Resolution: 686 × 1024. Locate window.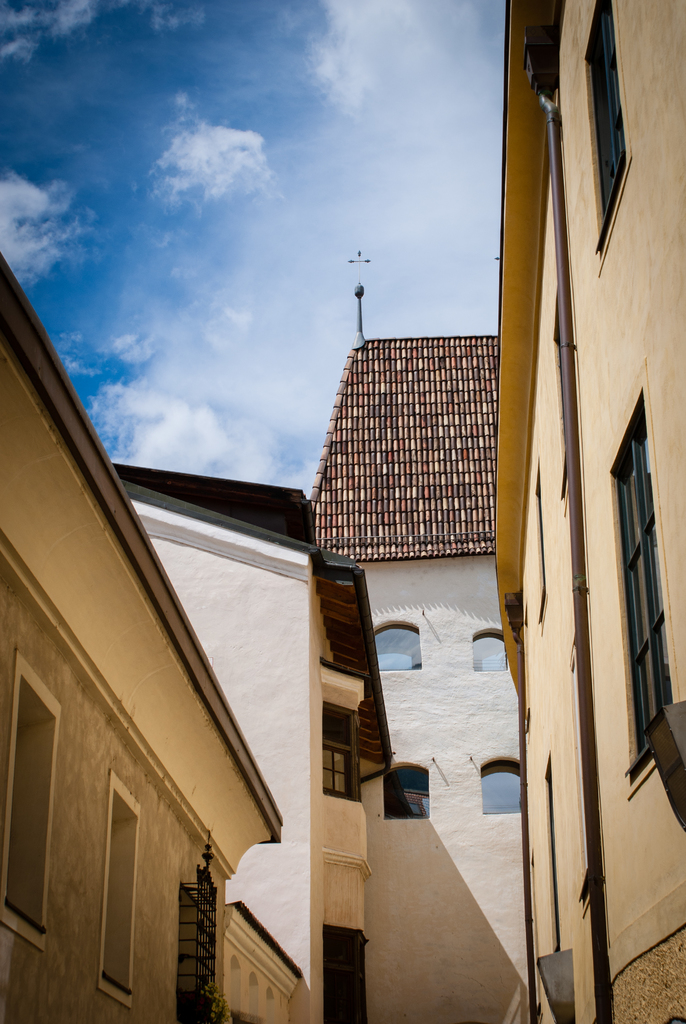
(379,764,435,821).
